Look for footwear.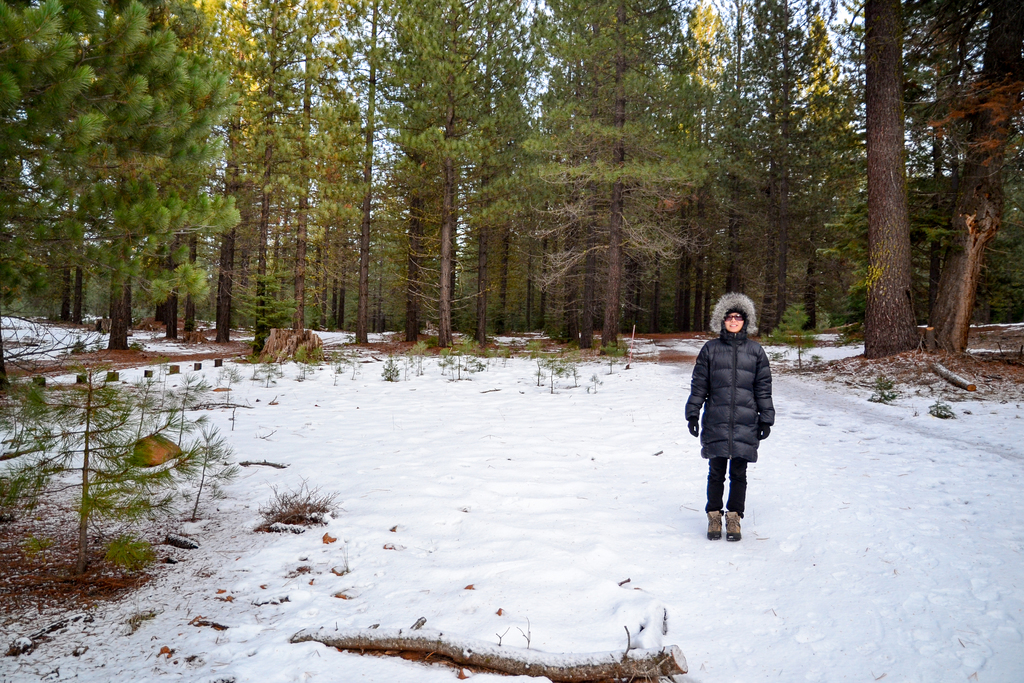
Found: select_region(721, 507, 742, 542).
